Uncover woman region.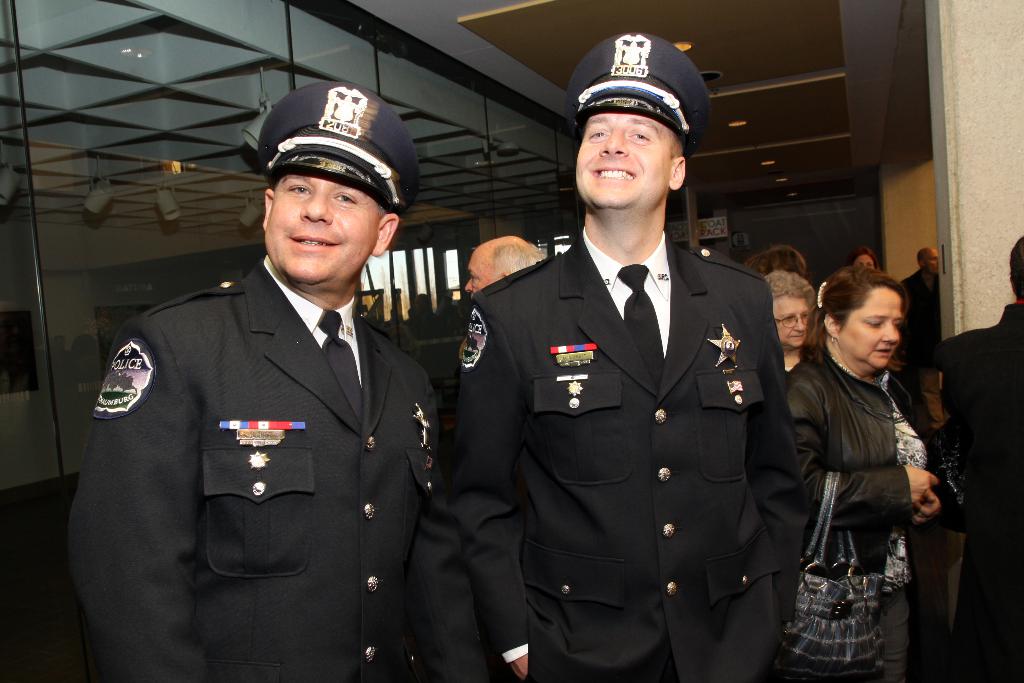
Uncovered: rect(767, 269, 806, 374).
